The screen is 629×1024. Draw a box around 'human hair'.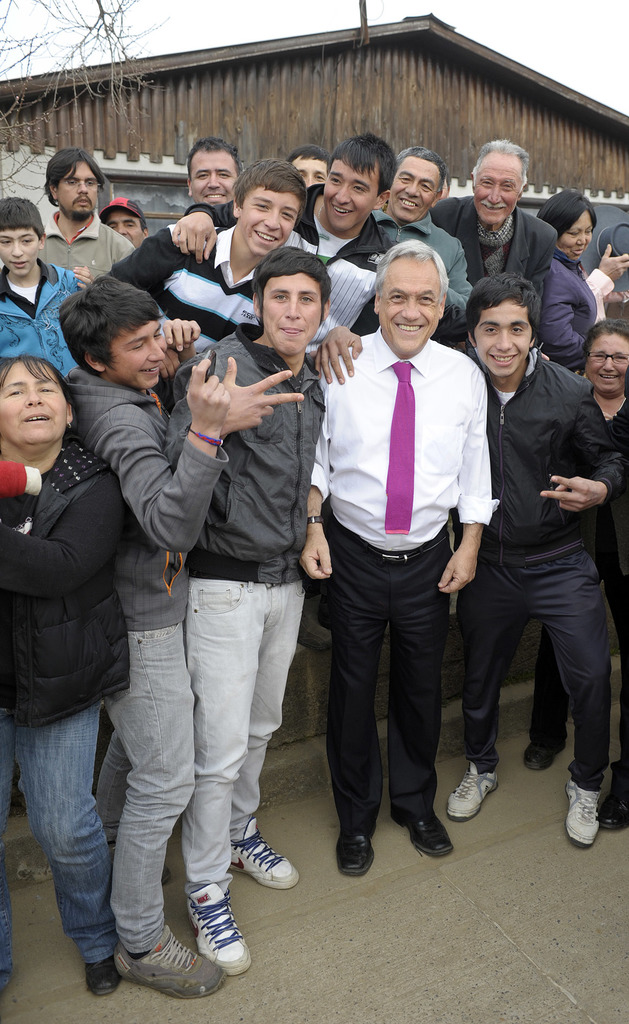
box=[388, 147, 448, 190].
